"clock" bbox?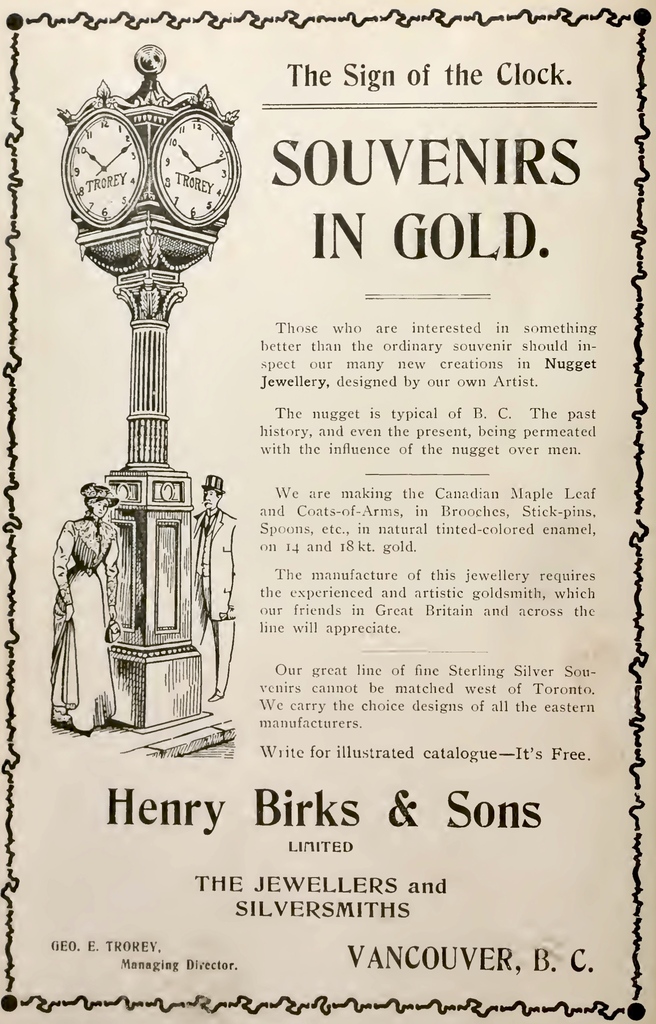
bbox(142, 95, 233, 250)
